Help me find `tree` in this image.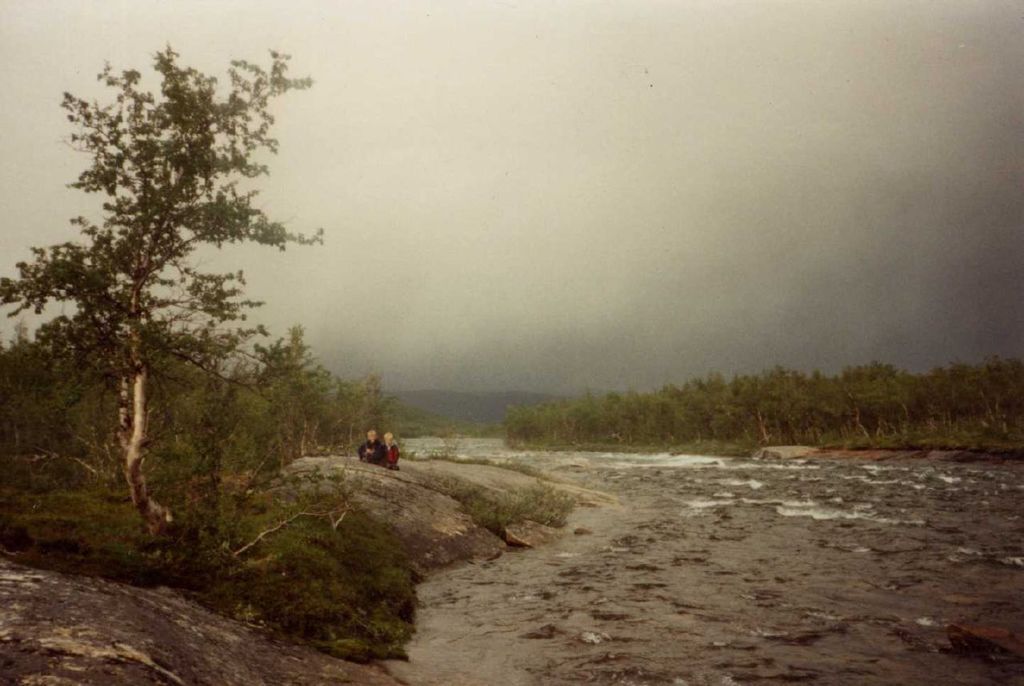
Found it: (201, 357, 274, 466).
